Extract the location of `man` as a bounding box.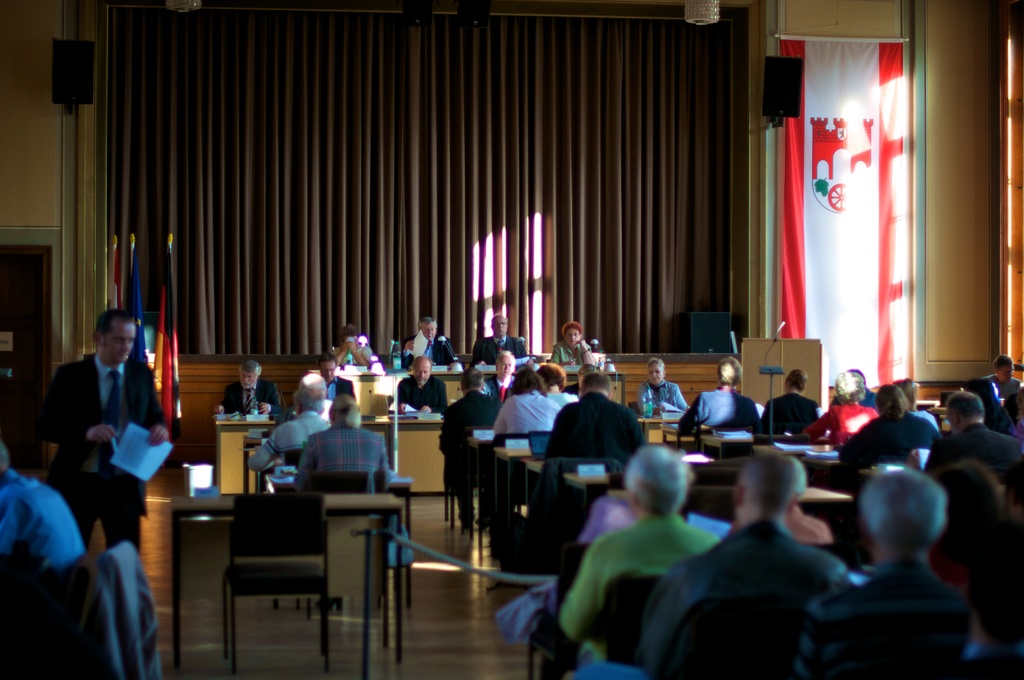
840,460,964,679.
